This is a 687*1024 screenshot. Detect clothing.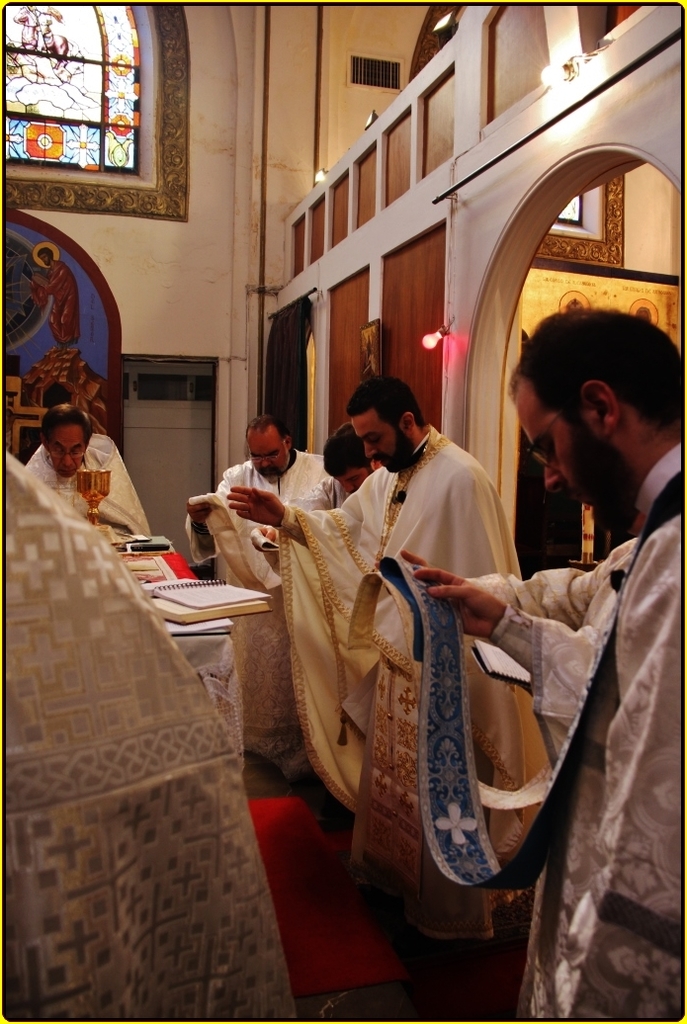
[23,441,147,526].
